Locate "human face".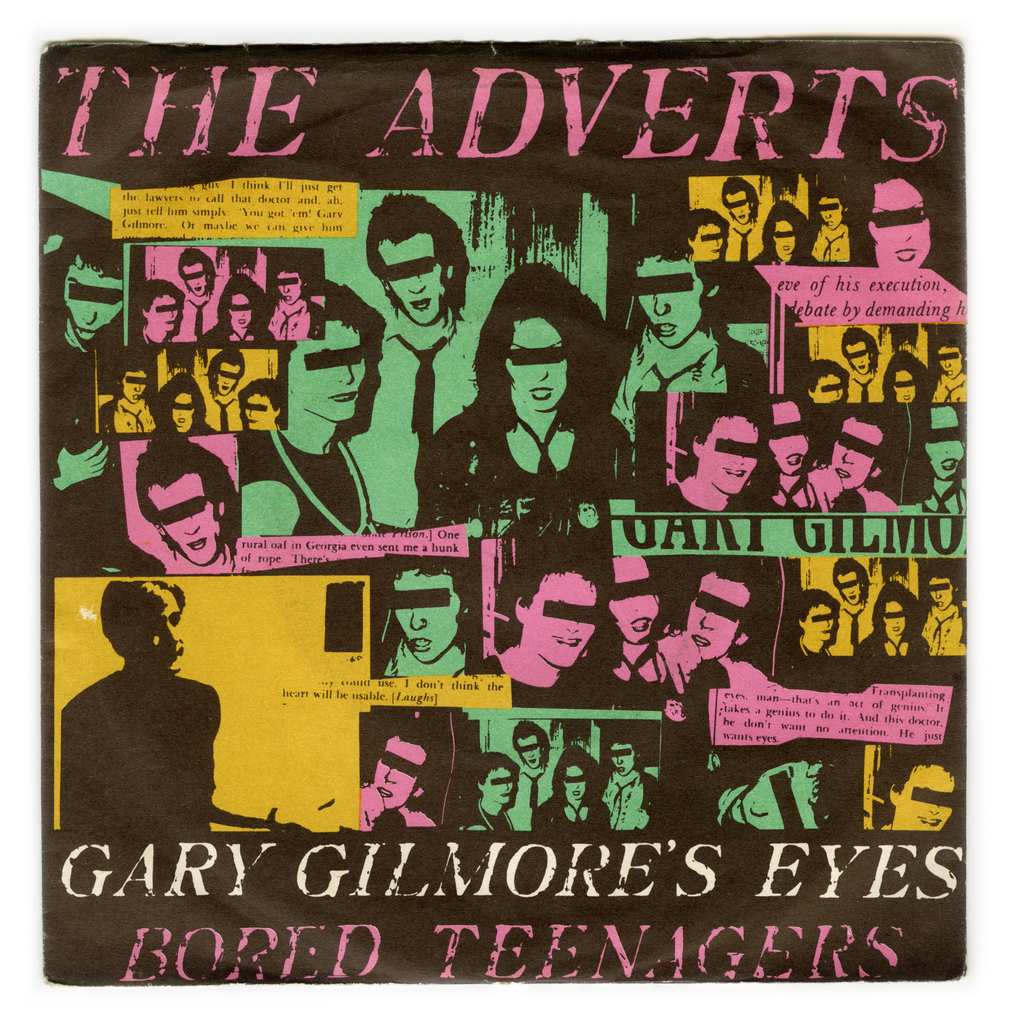
Bounding box: <region>885, 604, 904, 632</region>.
